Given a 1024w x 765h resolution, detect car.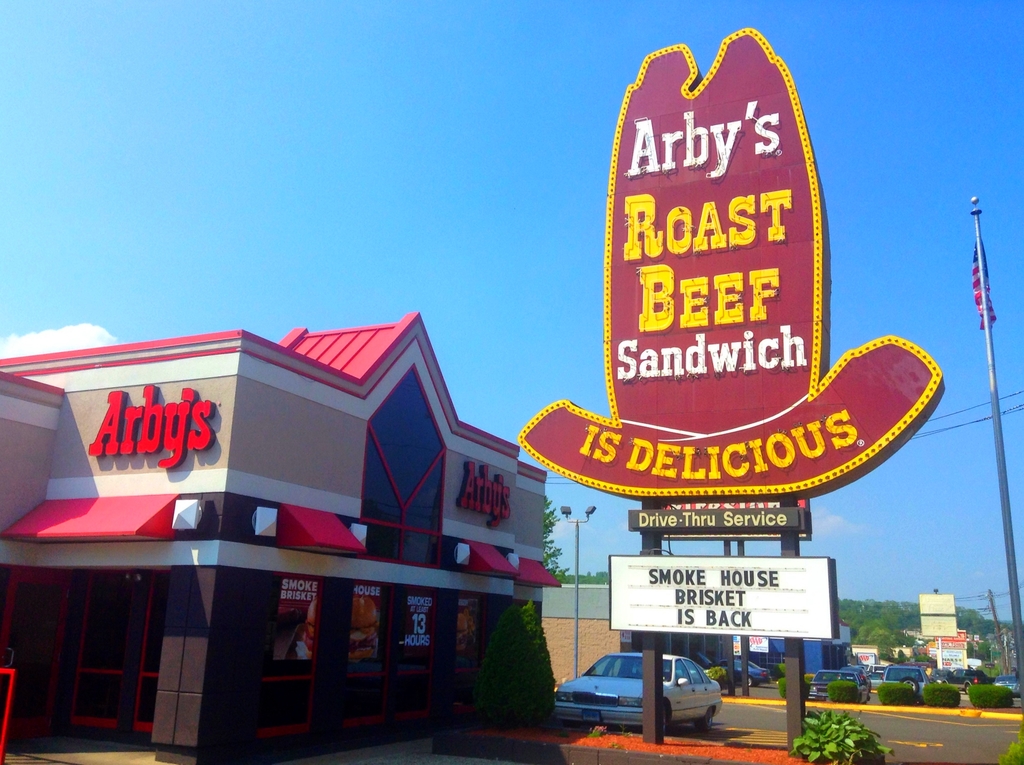
rect(726, 660, 775, 687).
